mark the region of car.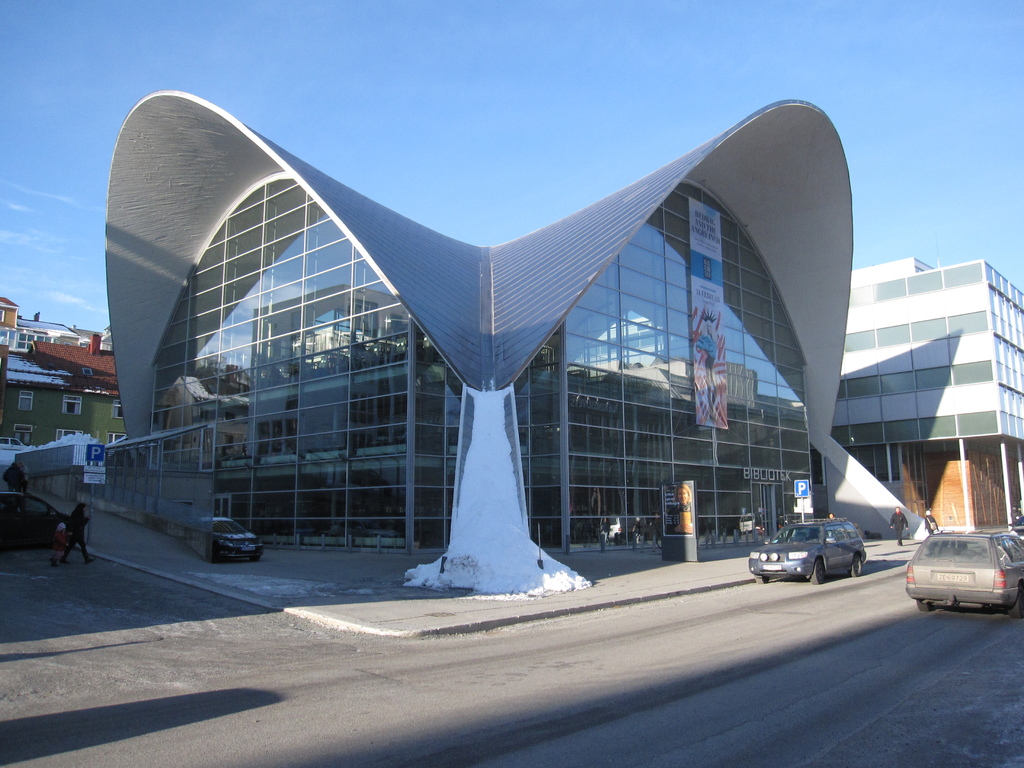
Region: bbox=(913, 522, 1013, 618).
